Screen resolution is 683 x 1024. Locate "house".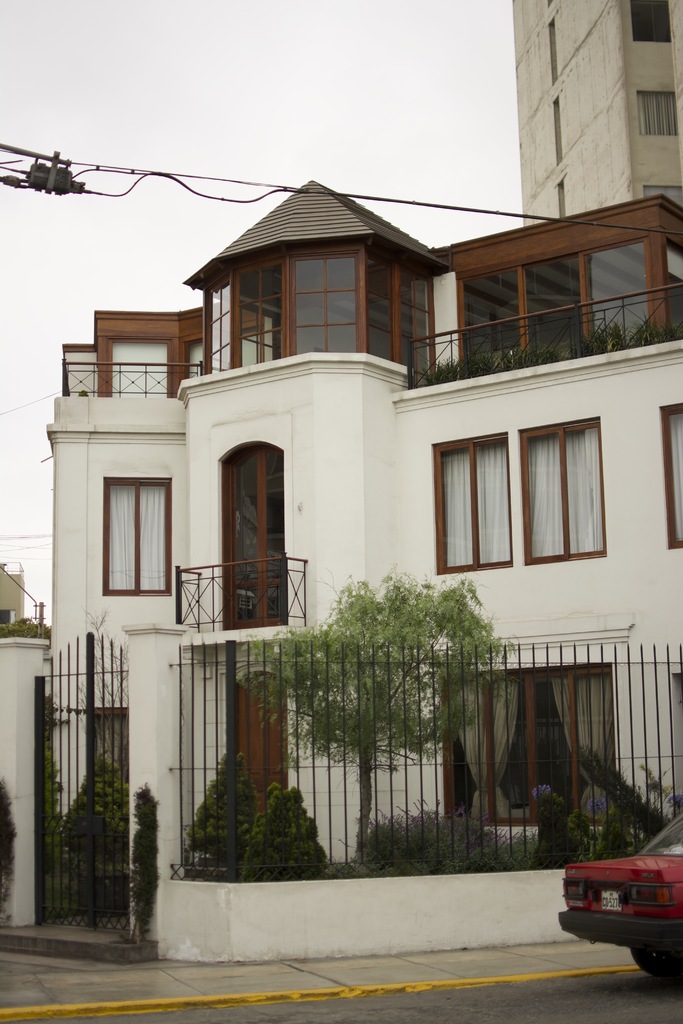
bbox(509, 0, 682, 225).
